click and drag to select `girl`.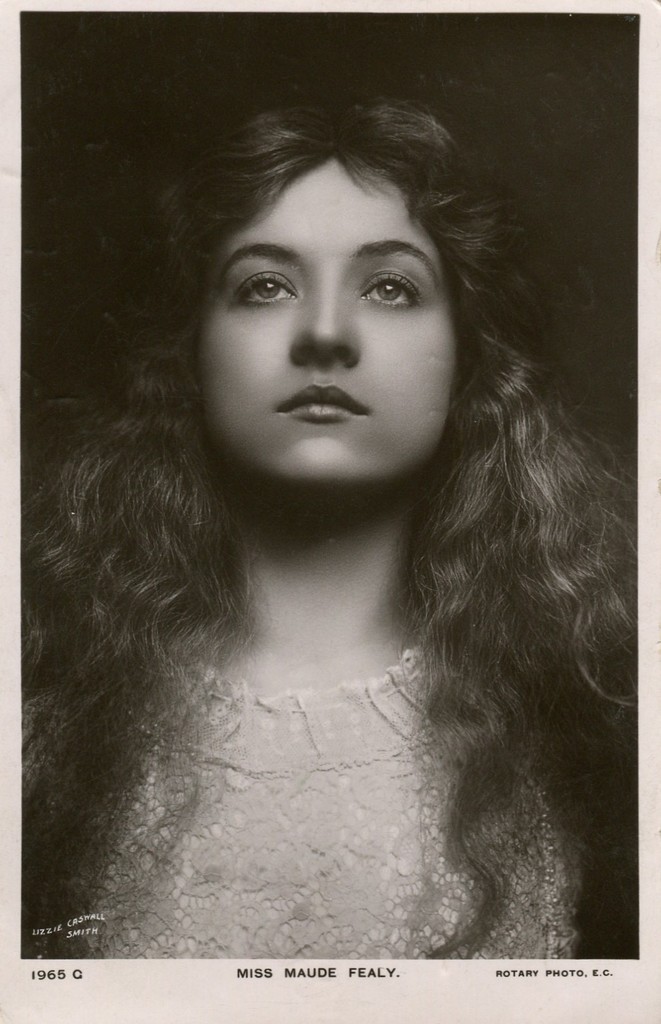
Selection: (22, 100, 638, 959).
